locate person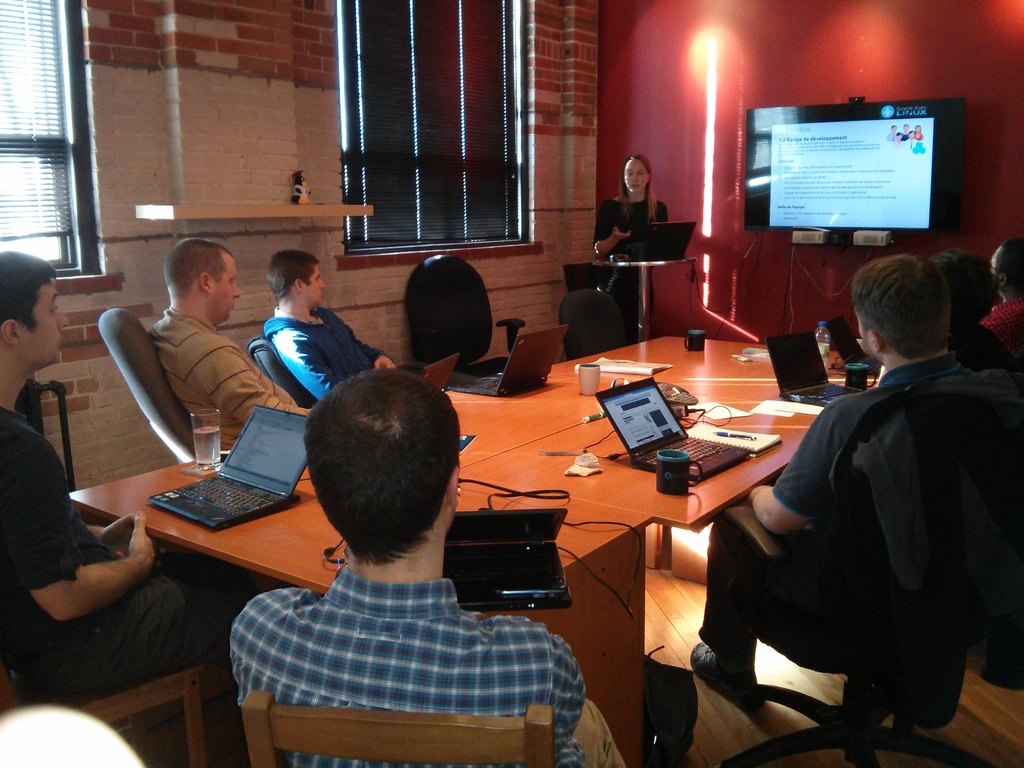
box(688, 254, 1023, 699)
